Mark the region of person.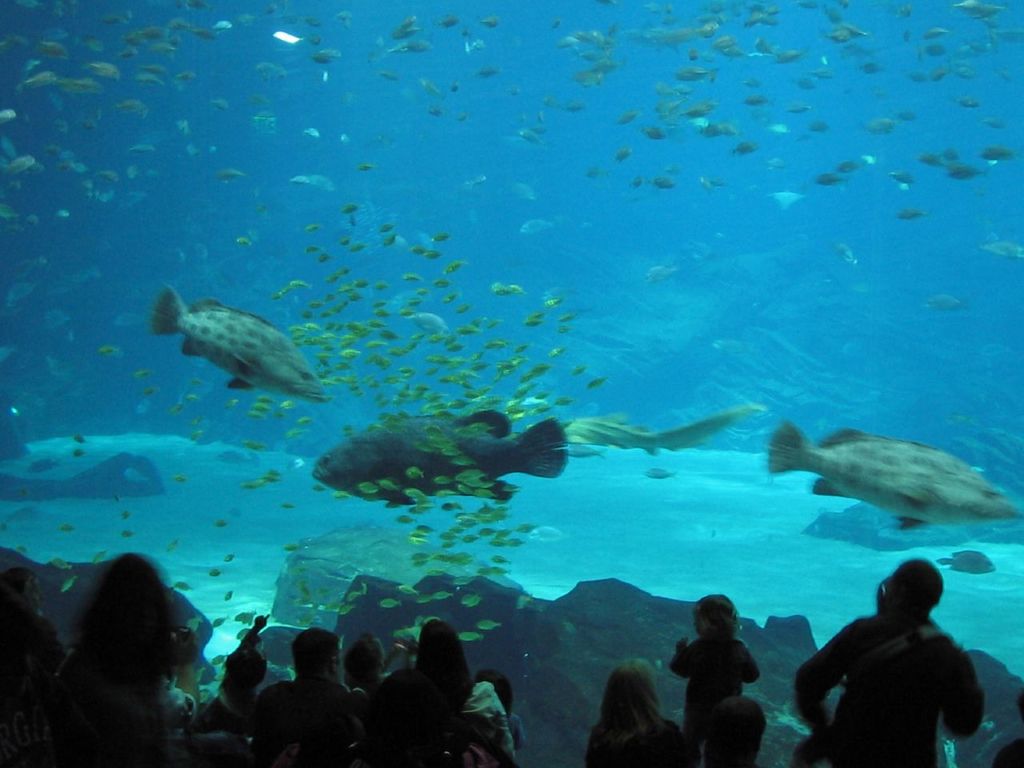
Region: {"x1": 994, "y1": 690, "x2": 1023, "y2": 767}.
